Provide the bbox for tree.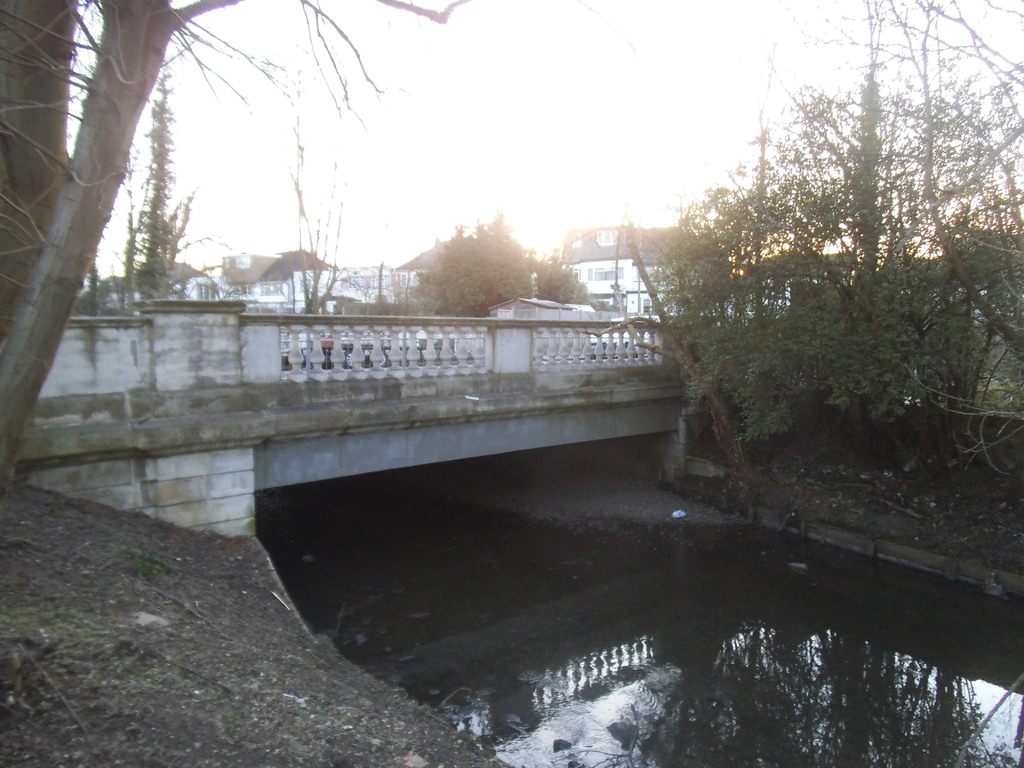
pyautogui.locateOnScreen(643, 57, 1012, 502).
